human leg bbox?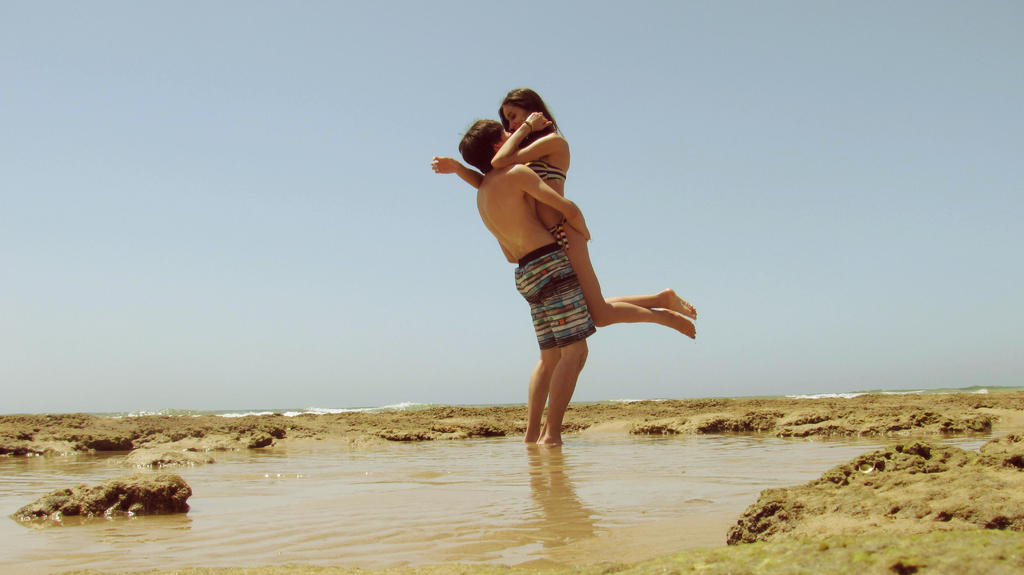
x1=522, y1=241, x2=593, y2=449
